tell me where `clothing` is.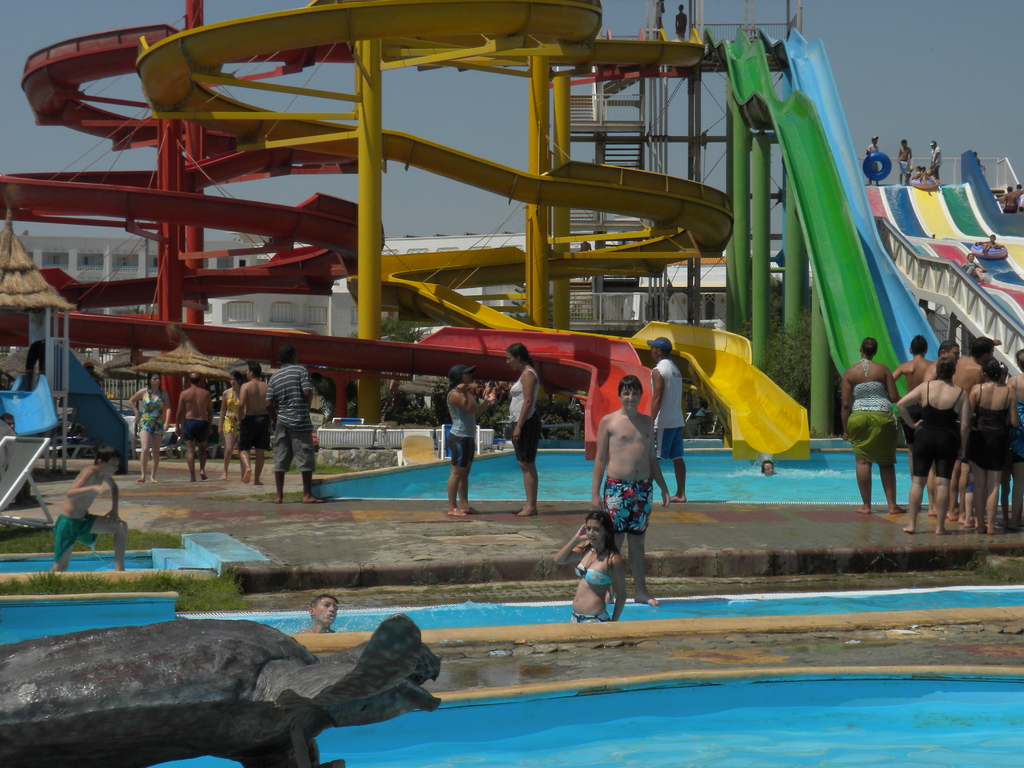
`clothing` is at {"left": 571, "top": 604, "right": 612, "bottom": 621}.
